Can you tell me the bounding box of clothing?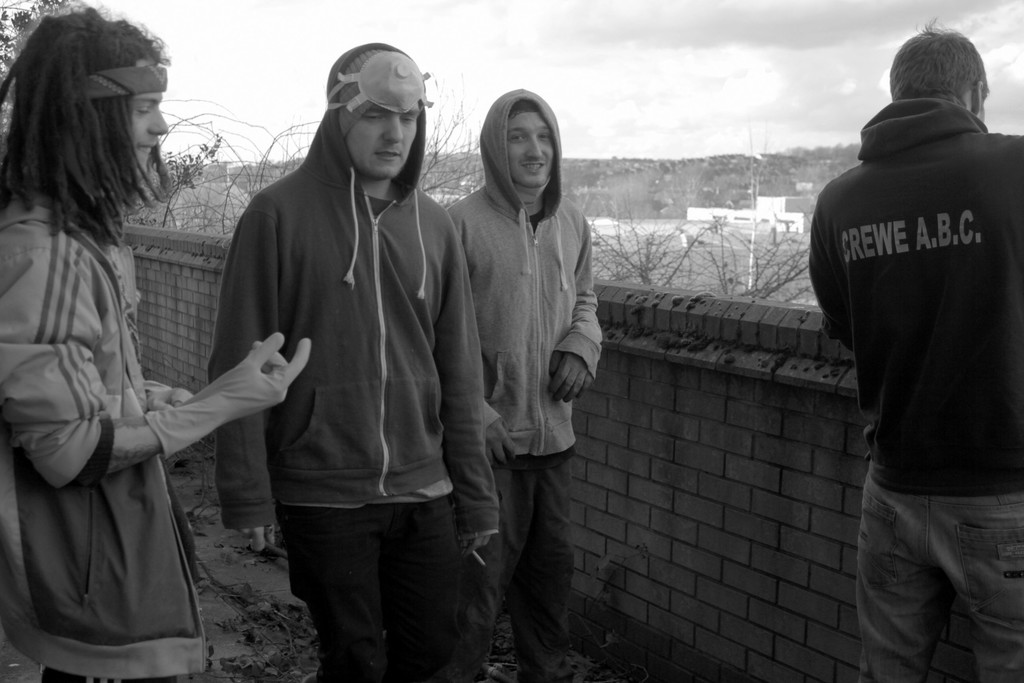
left=805, top=94, right=1023, bottom=682.
